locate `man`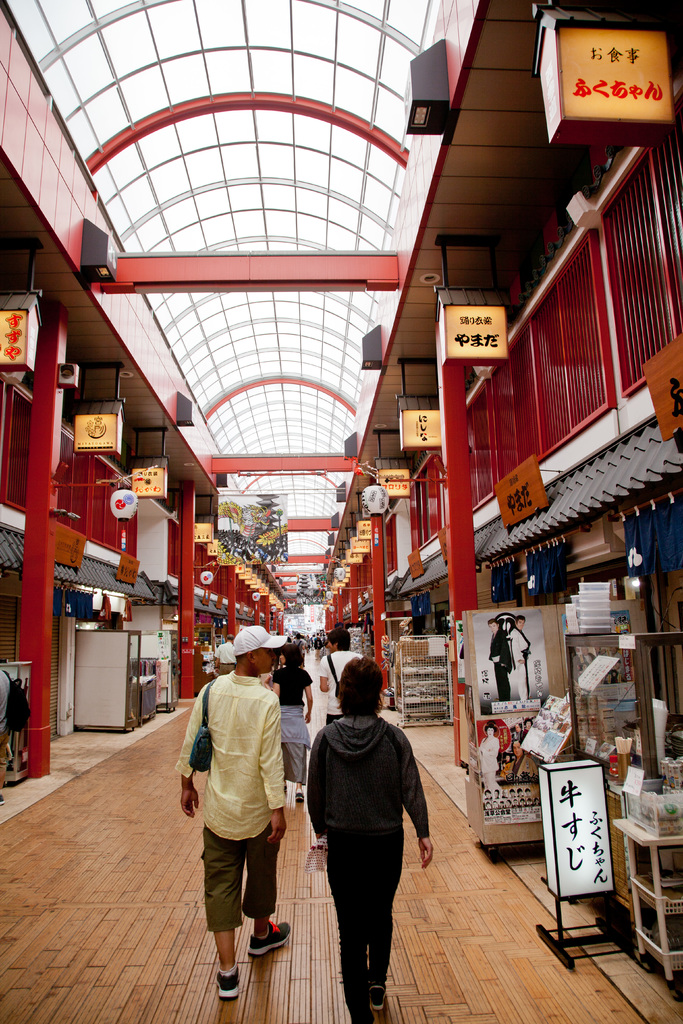
{"x1": 181, "y1": 640, "x2": 302, "y2": 998}
